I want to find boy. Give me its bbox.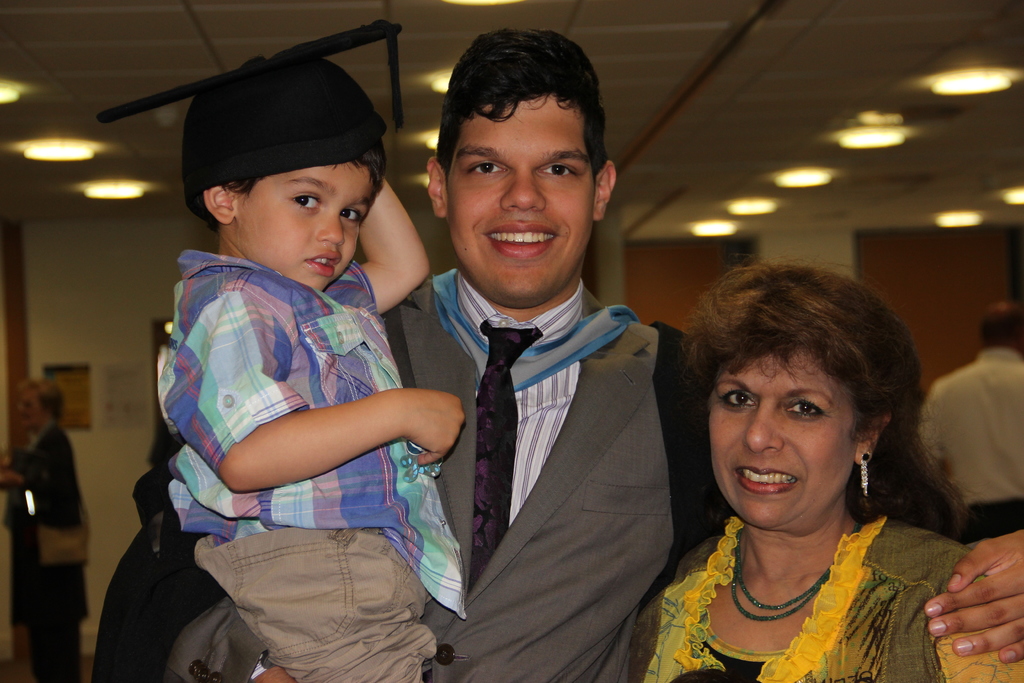
box=[168, 57, 475, 682].
